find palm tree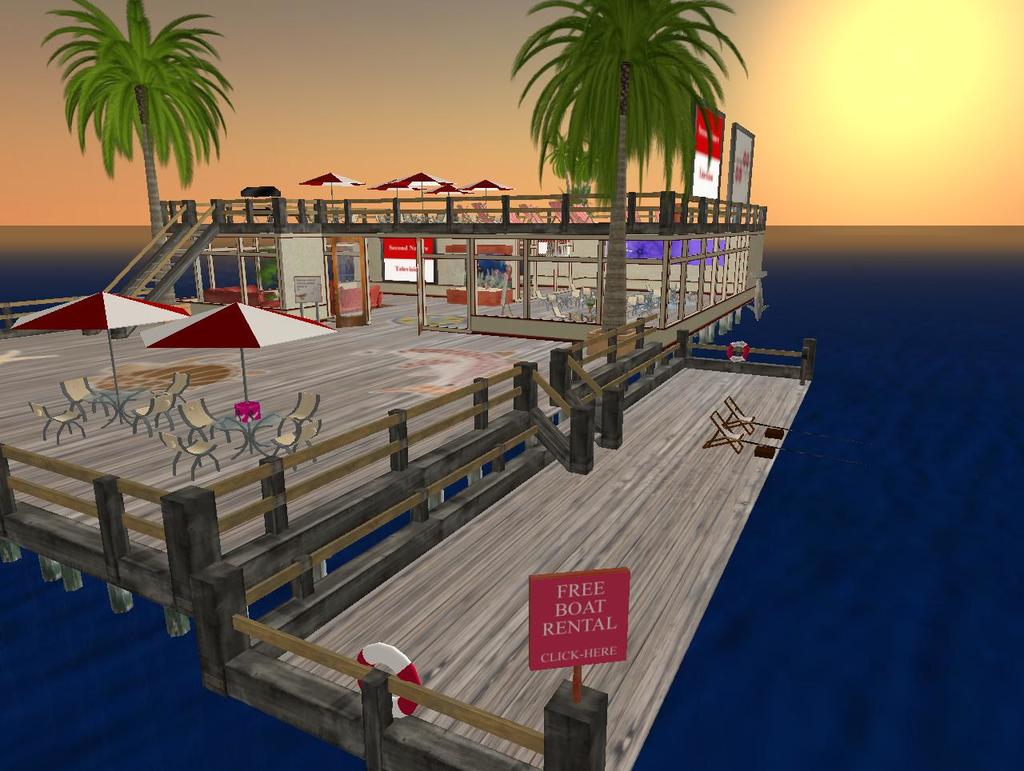
crop(518, 0, 735, 371)
